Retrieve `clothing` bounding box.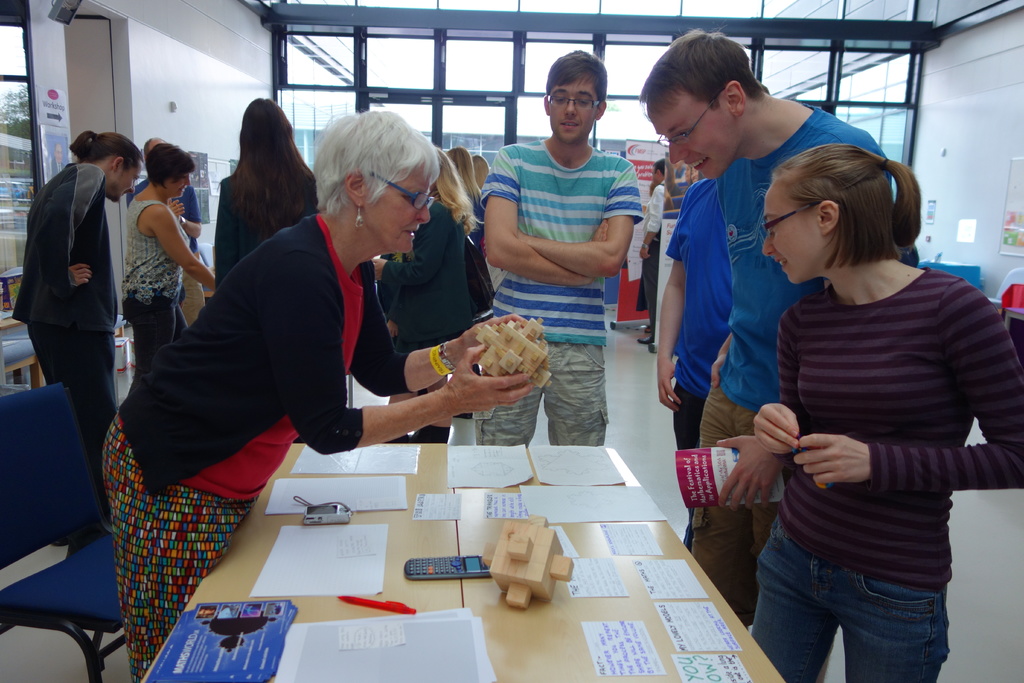
Bounding box: 125 174 204 329.
